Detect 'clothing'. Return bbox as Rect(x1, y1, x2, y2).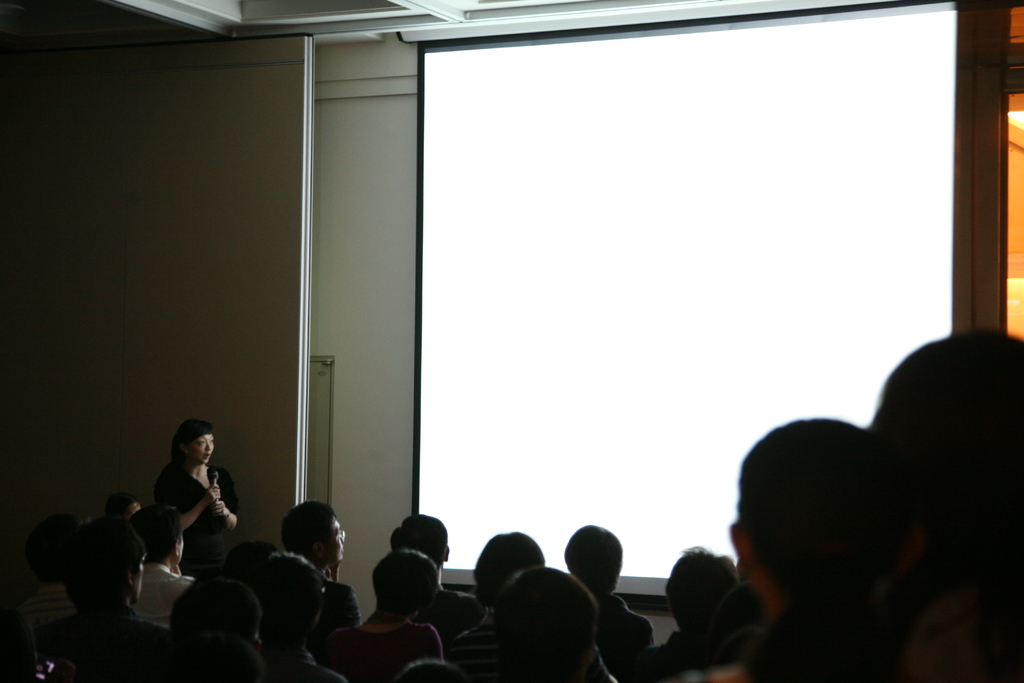
Rect(455, 614, 515, 682).
